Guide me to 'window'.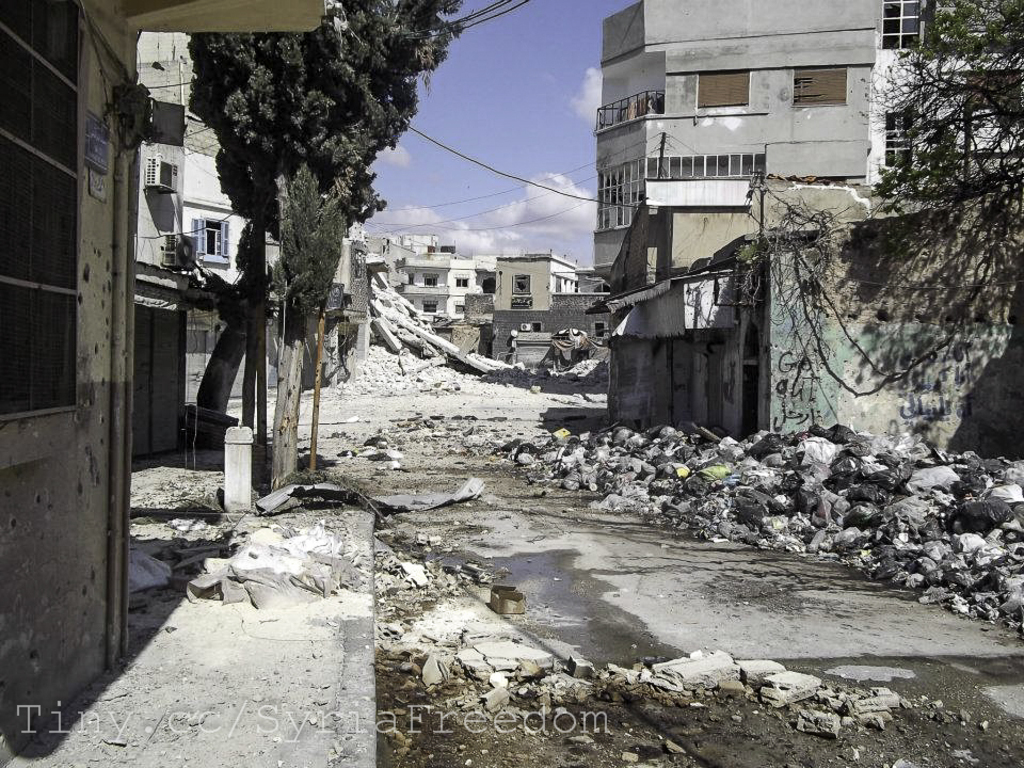
Guidance: box(83, 67, 293, 560).
